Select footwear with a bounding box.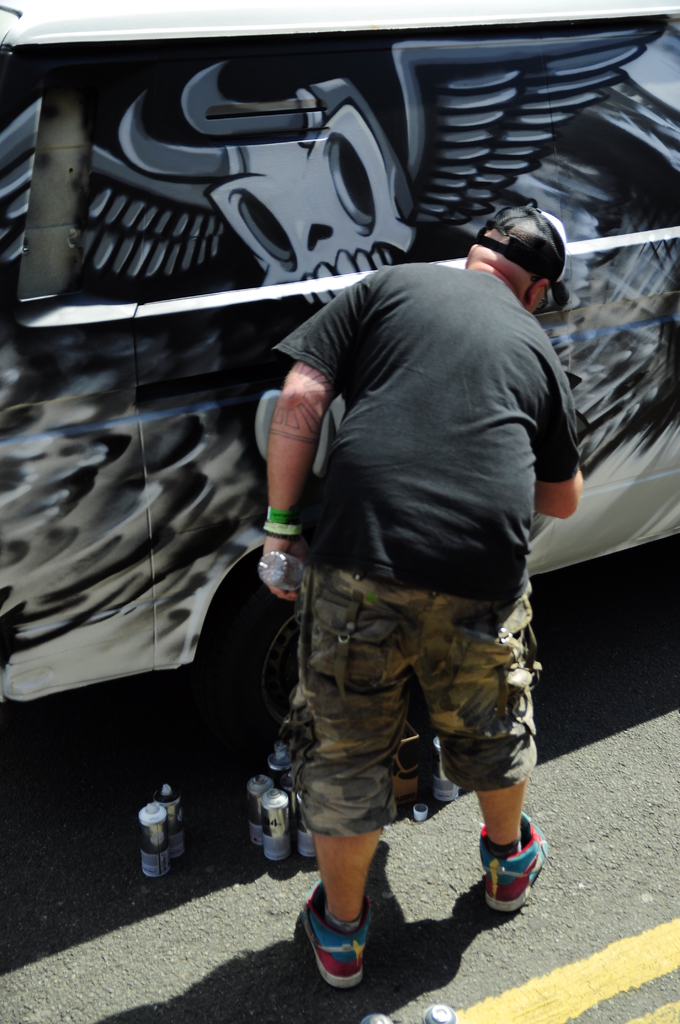
box=[476, 810, 549, 910].
